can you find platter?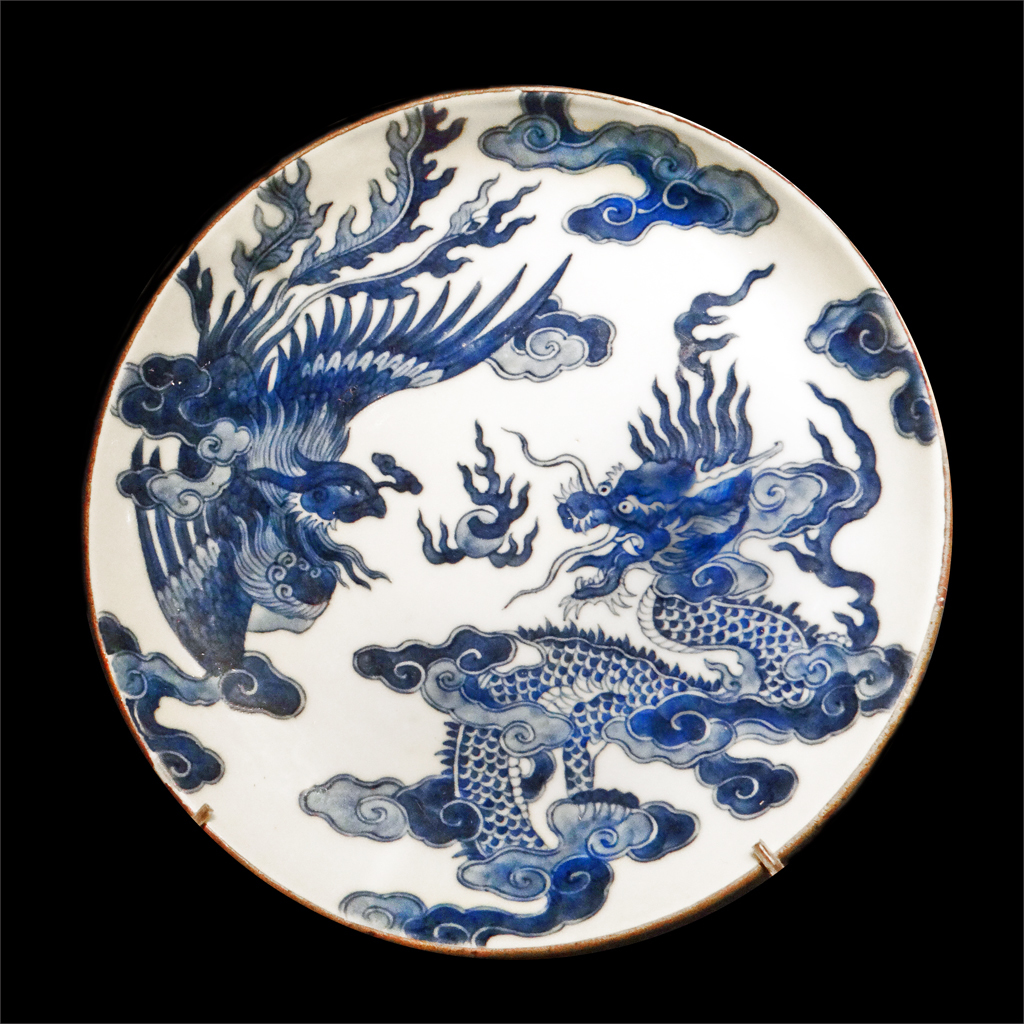
Yes, bounding box: pyautogui.locateOnScreen(80, 85, 954, 959).
